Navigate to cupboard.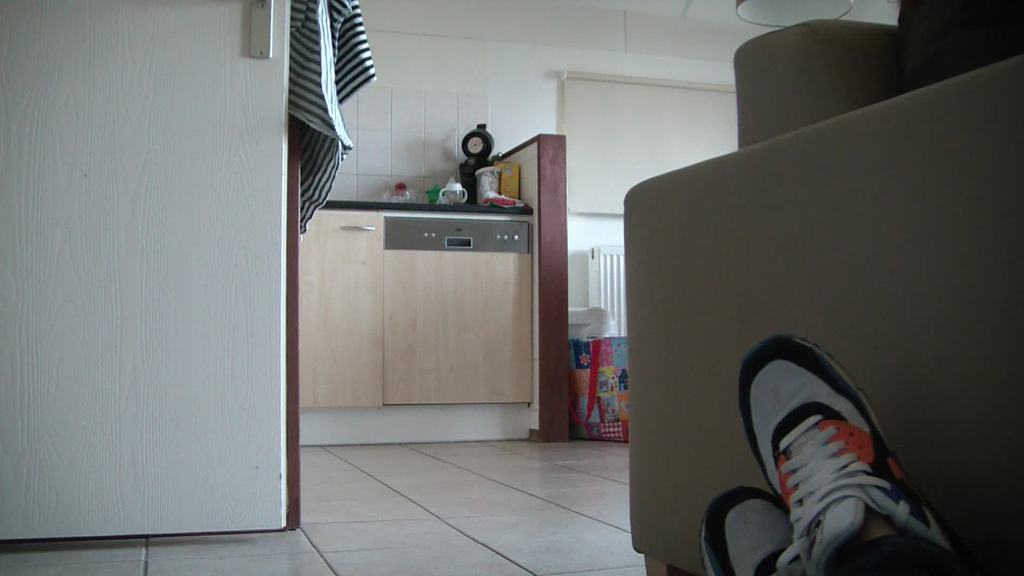
Navigation target: (297, 211, 532, 409).
